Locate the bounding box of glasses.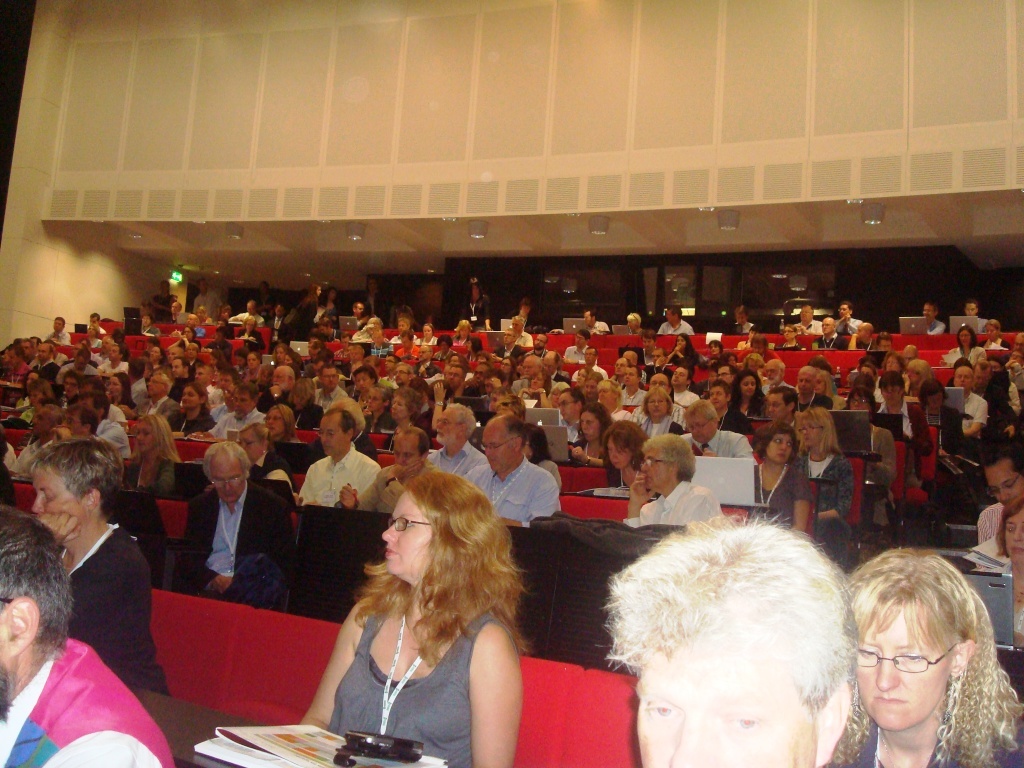
Bounding box: l=189, t=349, r=197, b=350.
